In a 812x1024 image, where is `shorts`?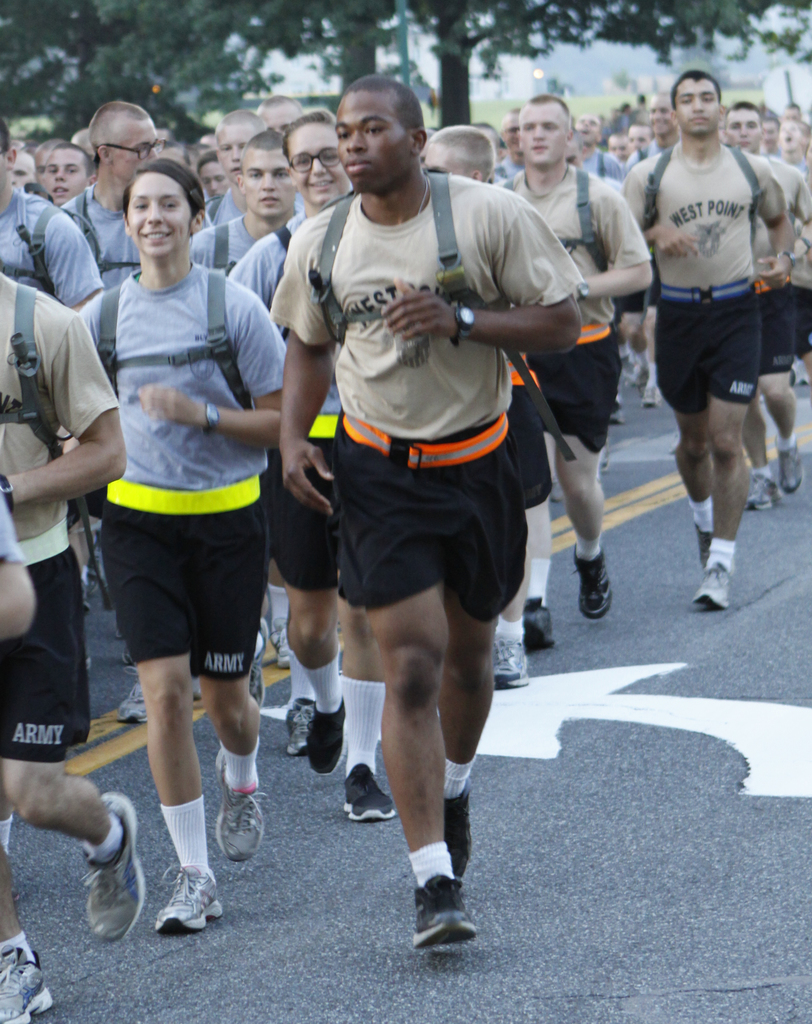
<region>101, 476, 262, 674</region>.
